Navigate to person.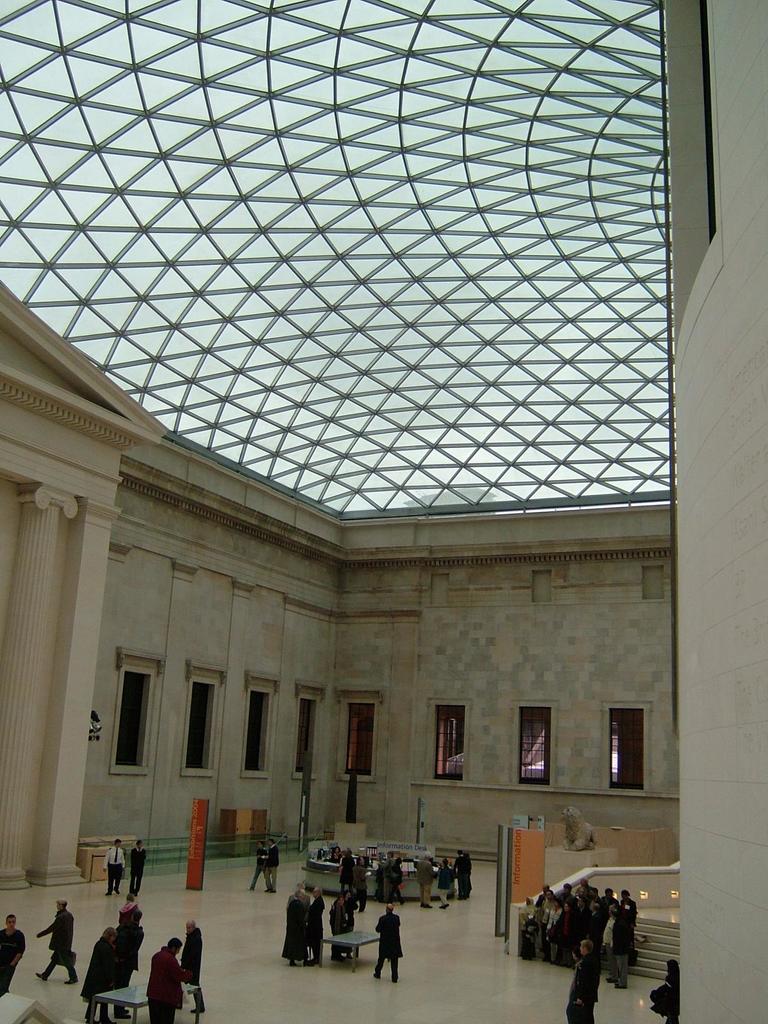
Navigation target: region(130, 840, 147, 896).
